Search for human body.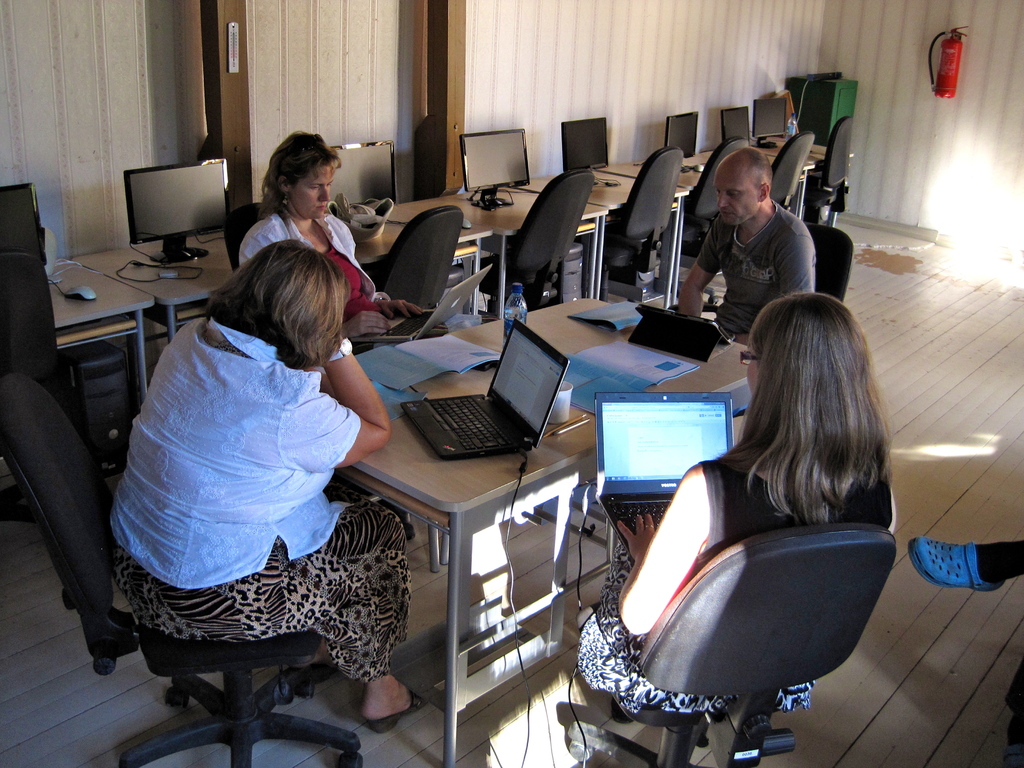
Found at 234,216,401,351.
